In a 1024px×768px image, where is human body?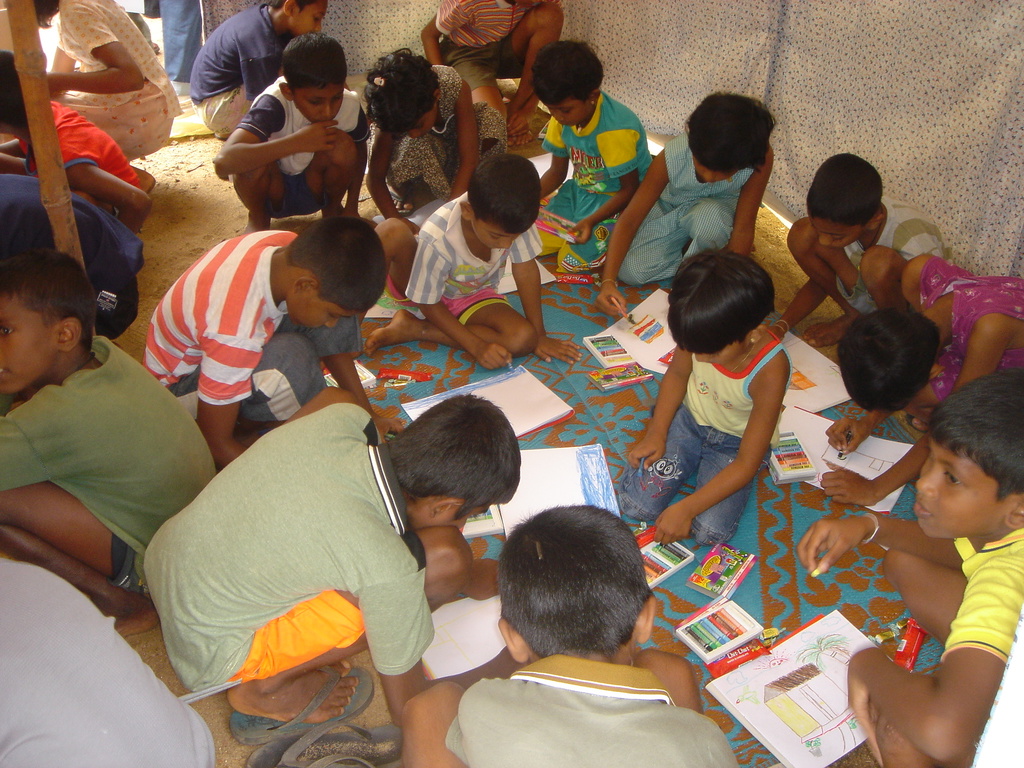
{"left": 0, "top": 558, "right": 218, "bottom": 767}.
